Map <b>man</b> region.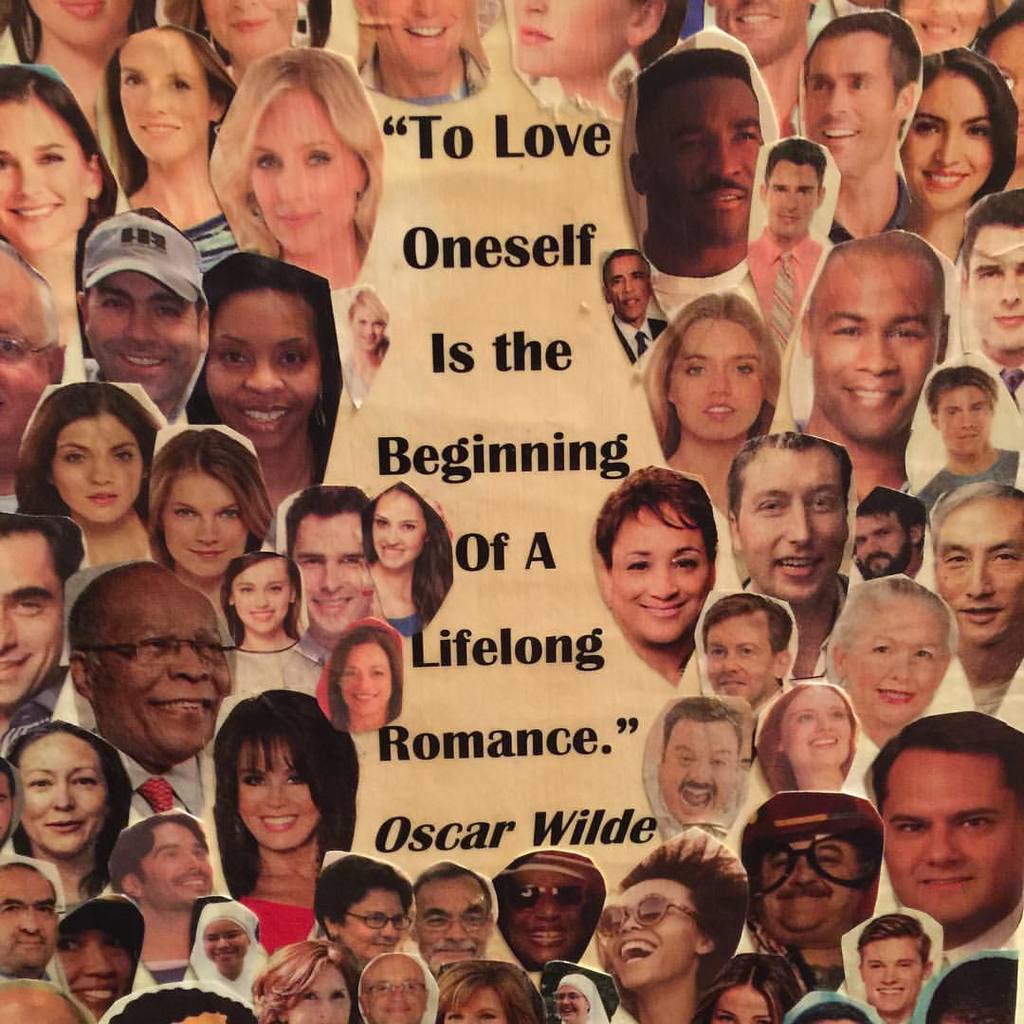
Mapped to detection(916, 371, 1023, 518).
